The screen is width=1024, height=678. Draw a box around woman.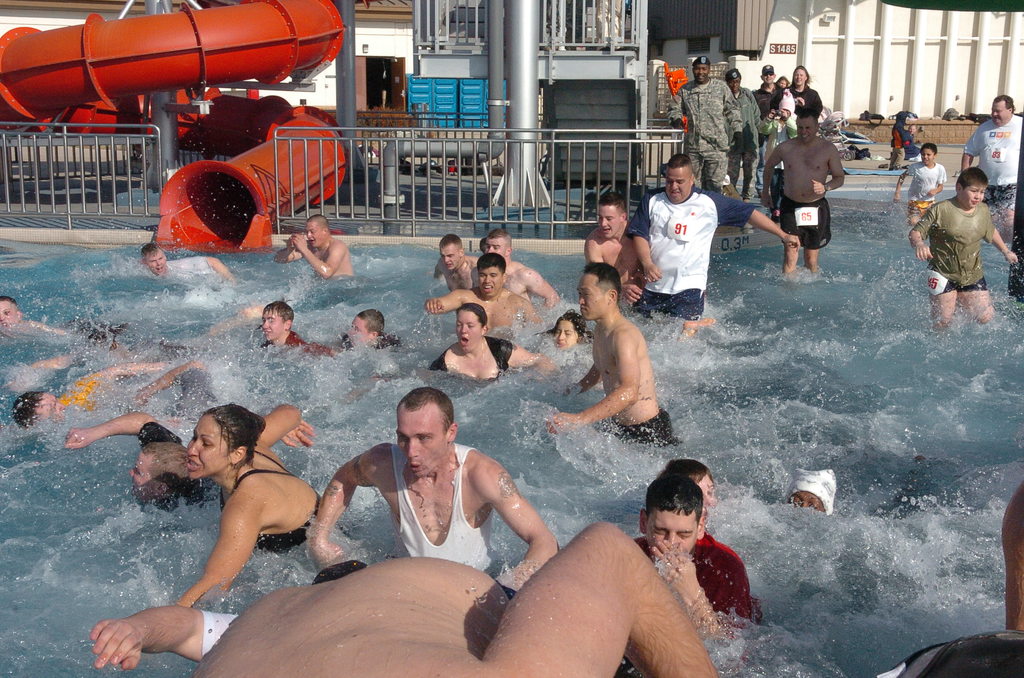
[x1=428, y1=303, x2=555, y2=383].
